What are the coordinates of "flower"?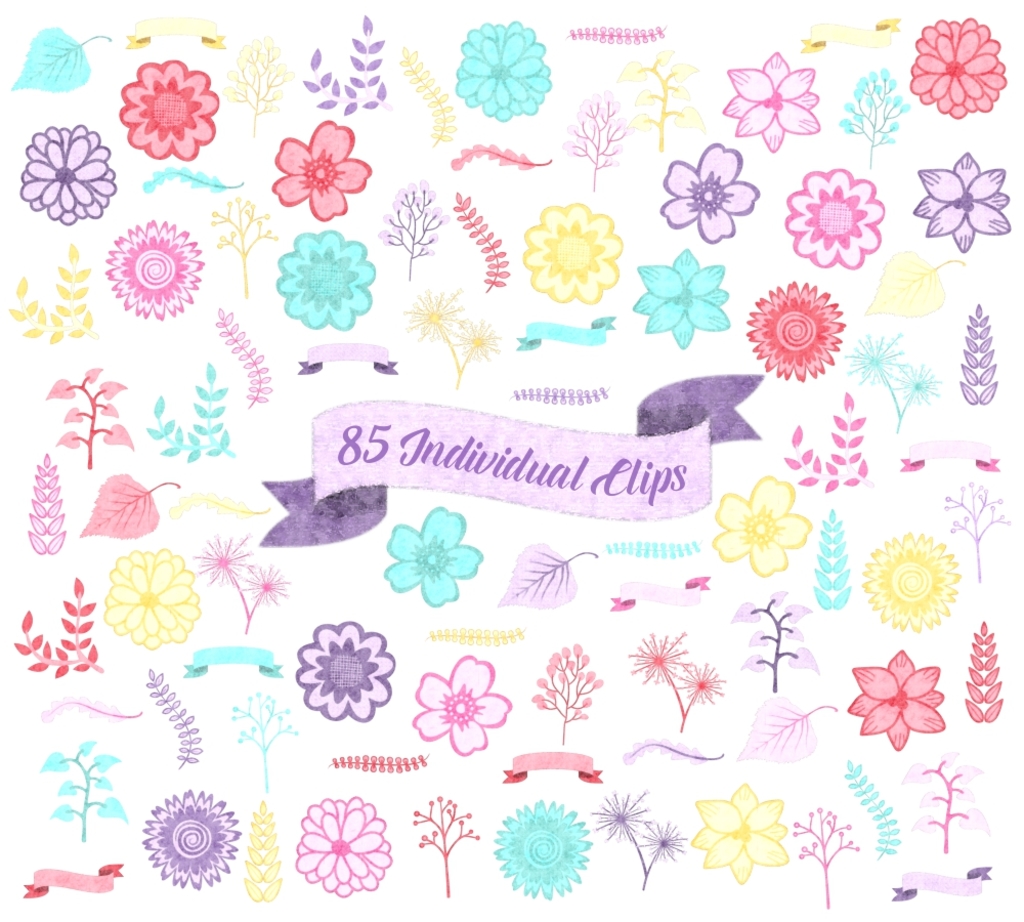
x1=414 y1=654 x2=511 y2=756.
